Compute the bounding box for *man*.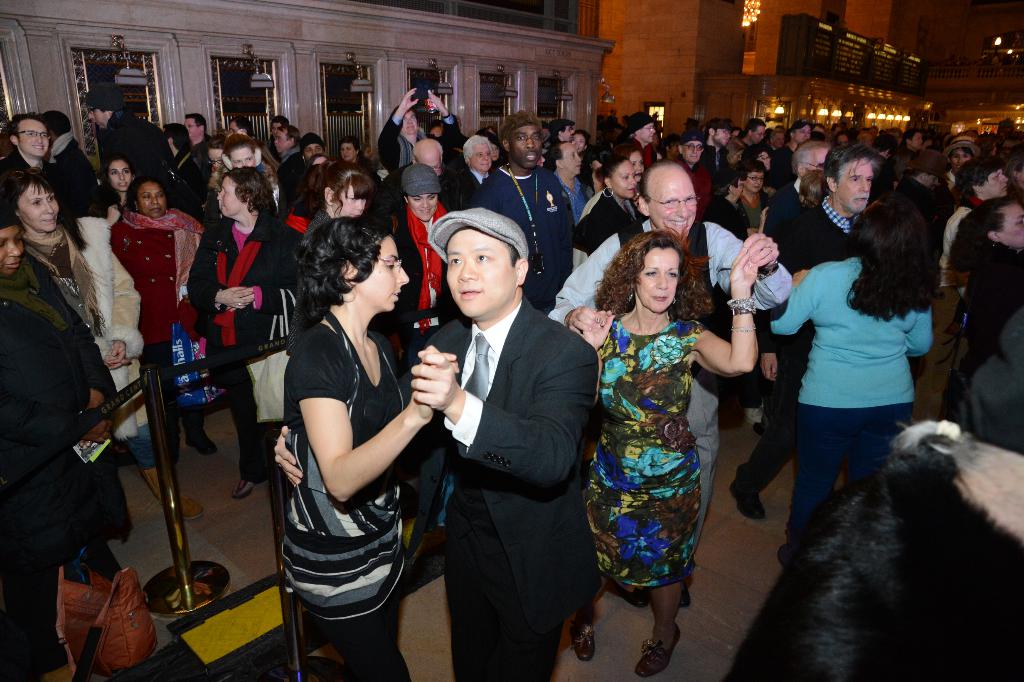
{"left": 729, "top": 138, "right": 879, "bottom": 525}.
